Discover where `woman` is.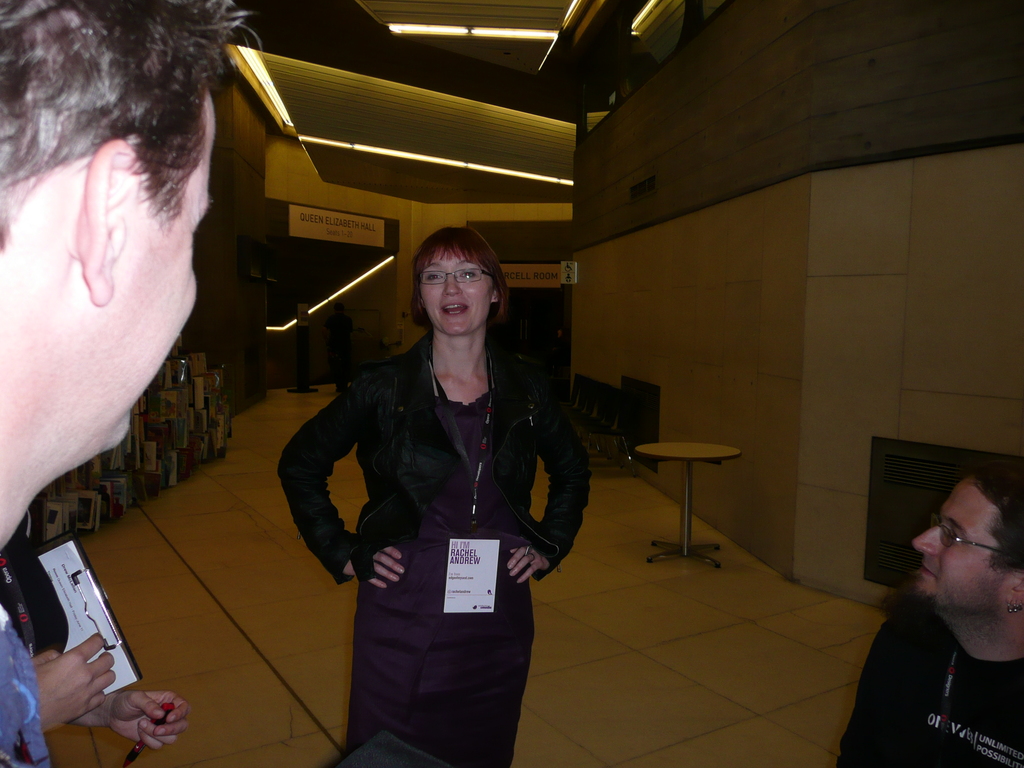
Discovered at x1=277 y1=225 x2=578 y2=761.
